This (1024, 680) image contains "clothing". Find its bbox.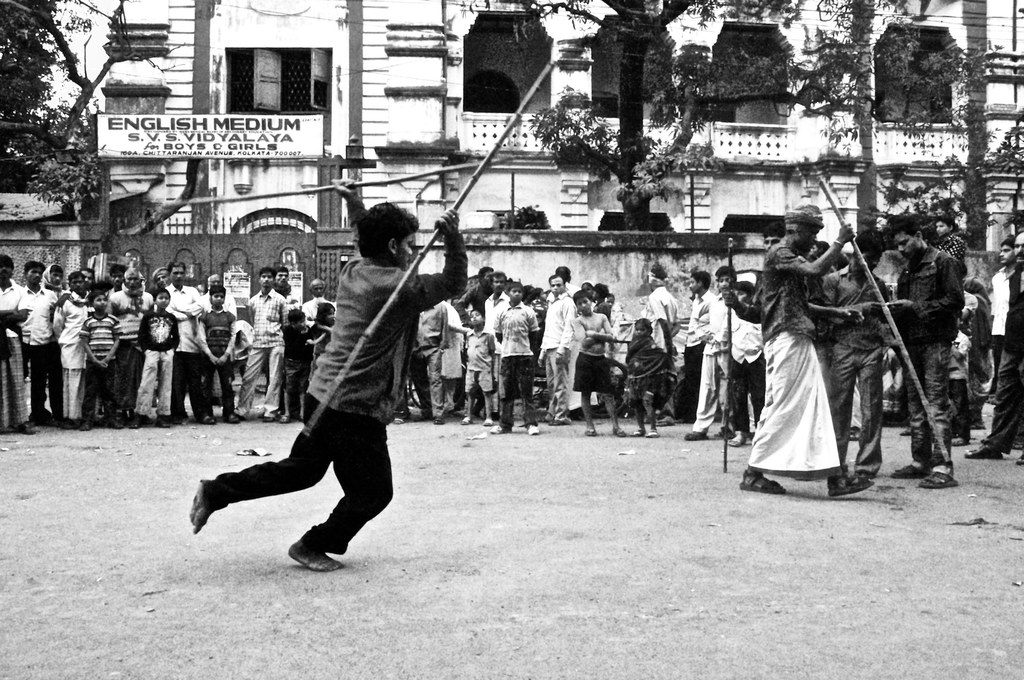
box=[620, 336, 666, 407].
